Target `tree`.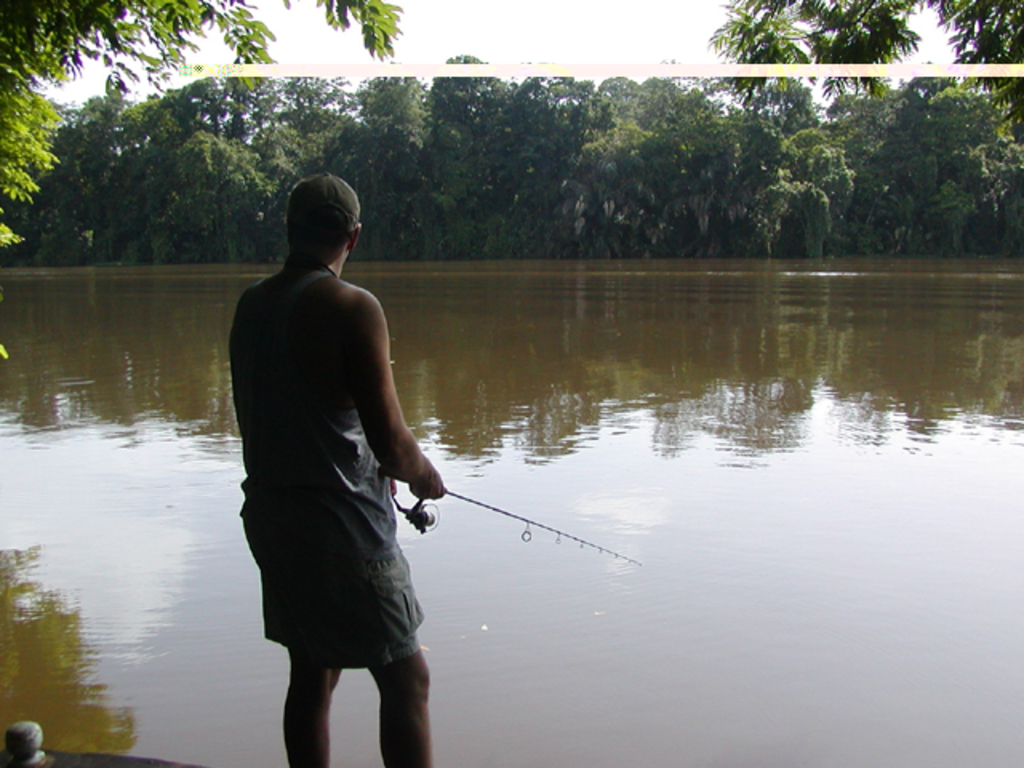
Target region: detection(702, 0, 1022, 136).
